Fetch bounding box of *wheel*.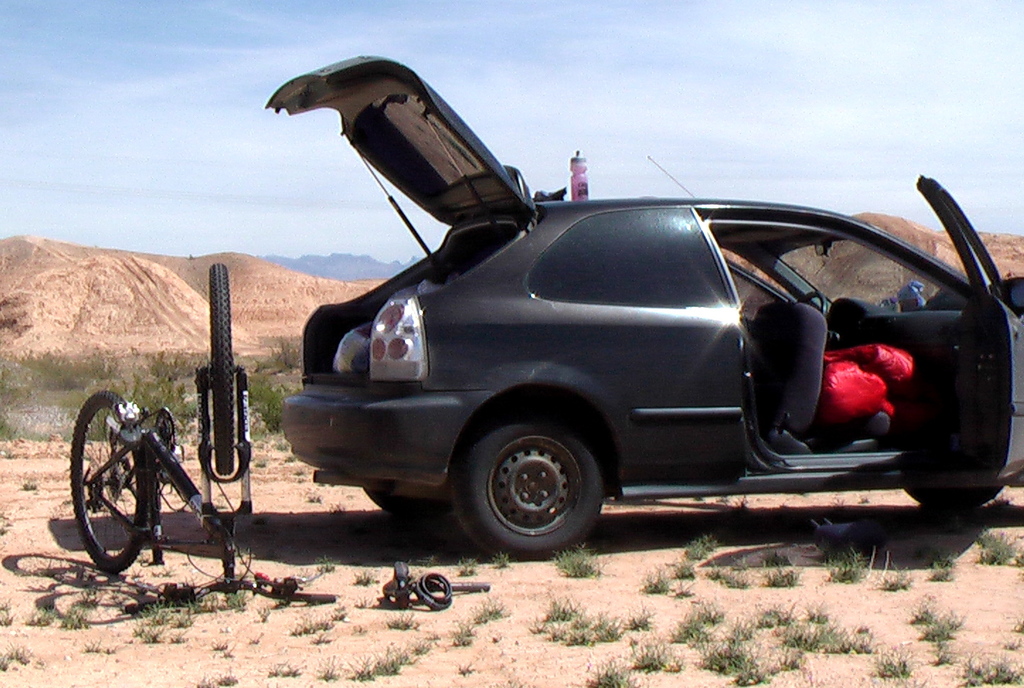
Bbox: <box>905,481,1001,522</box>.
